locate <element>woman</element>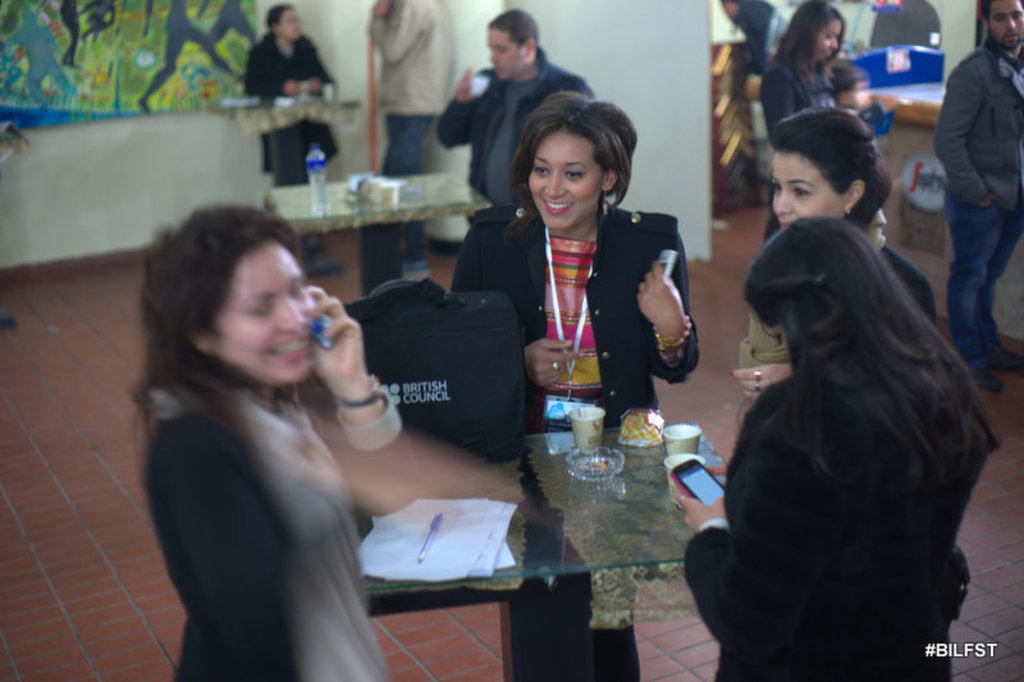
445,87,695,681
